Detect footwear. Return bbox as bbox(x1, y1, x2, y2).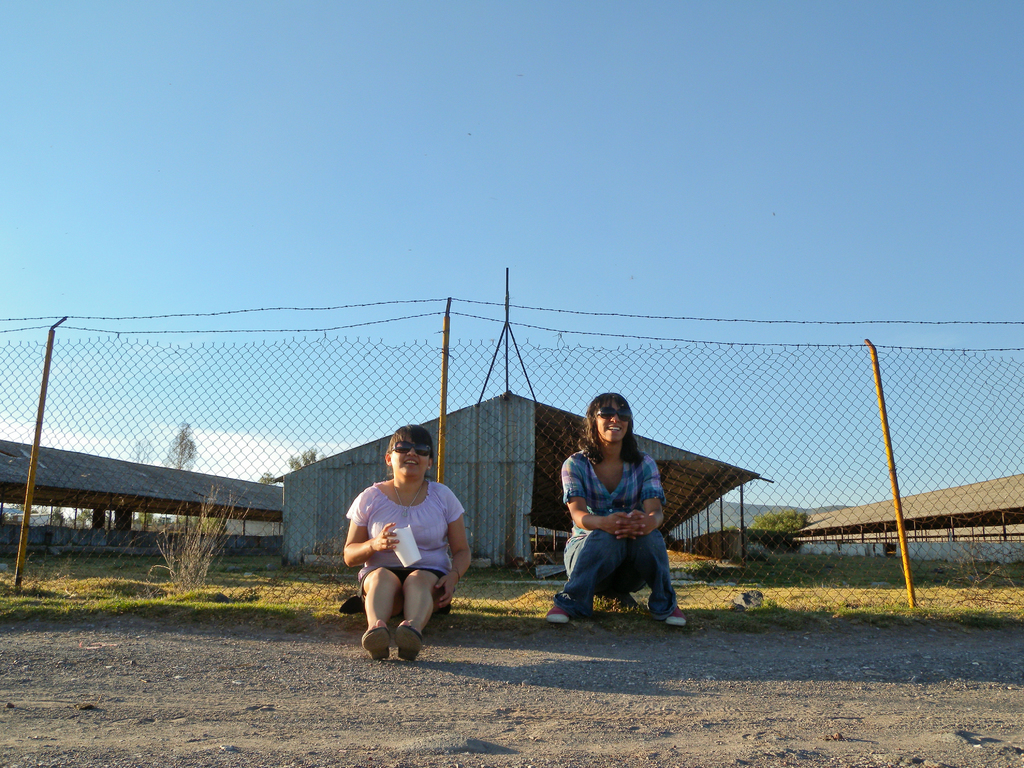
bbox(363, 632, 390, 662).
